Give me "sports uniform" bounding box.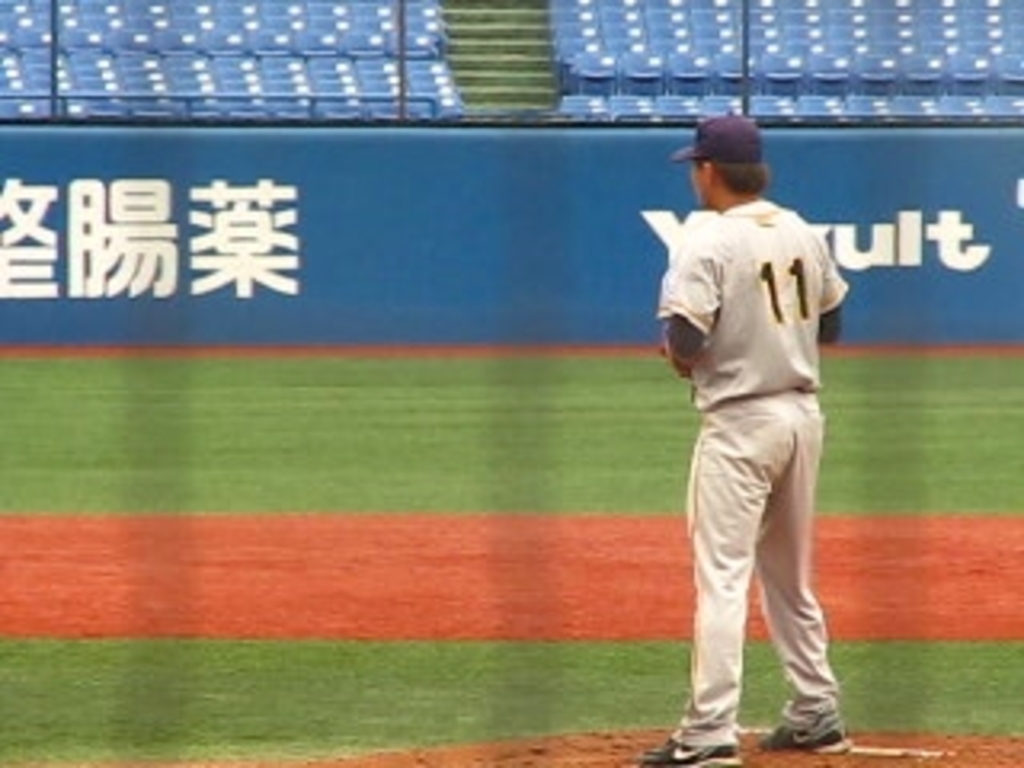
select_region(637, 118, 870, 762).
